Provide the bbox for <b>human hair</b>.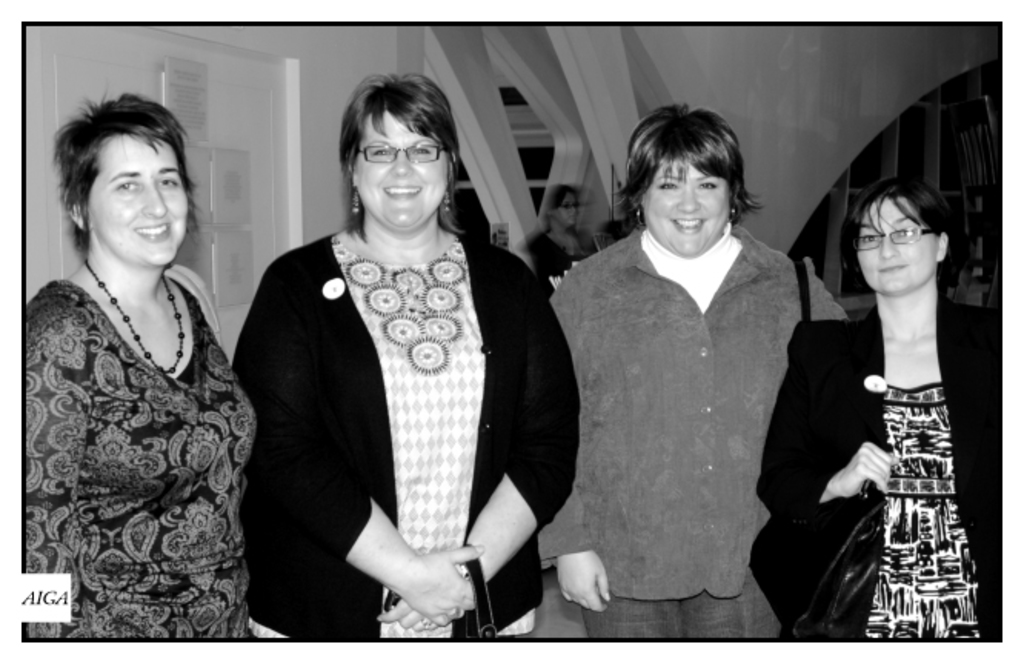
[841,174,964,287].
